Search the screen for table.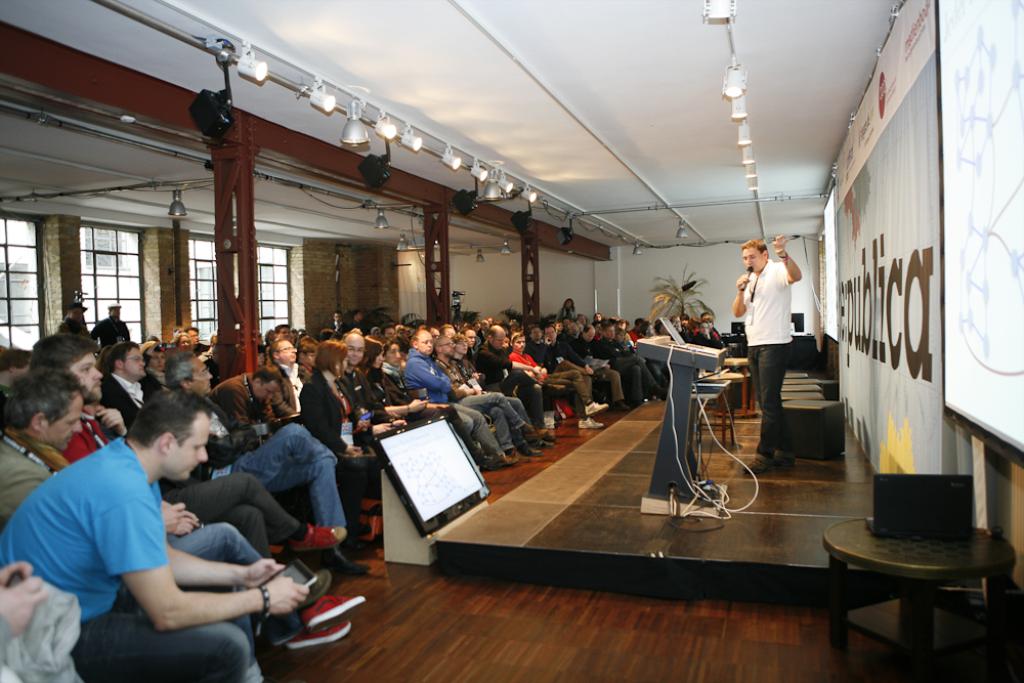
Found at 718, 351, 755, 422.
